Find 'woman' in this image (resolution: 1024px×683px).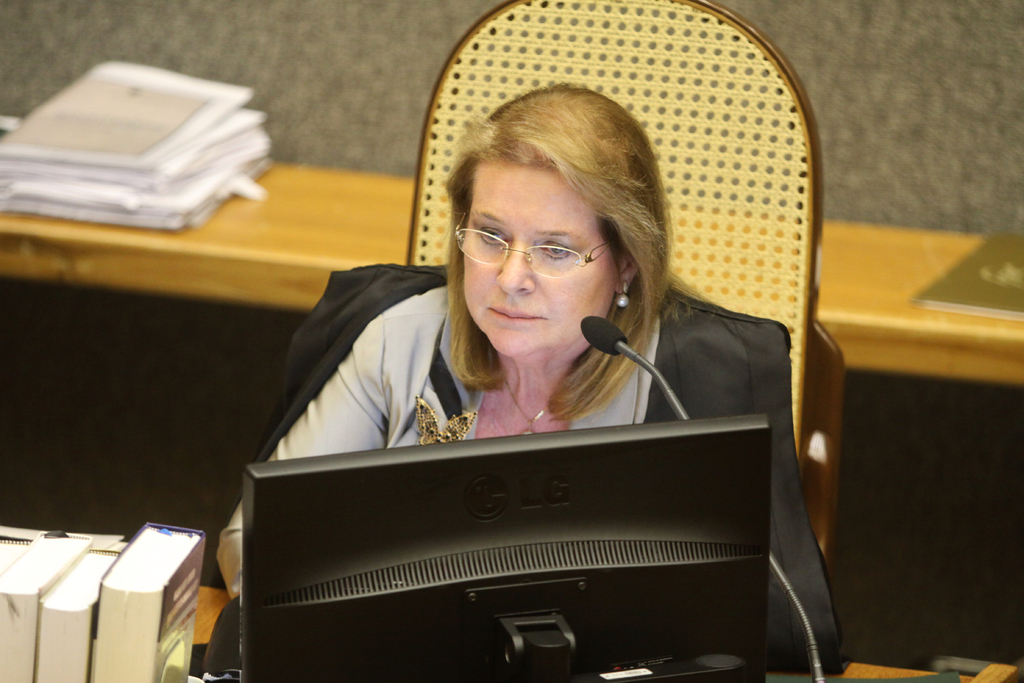
bbox(213, 84, 844, 664).
